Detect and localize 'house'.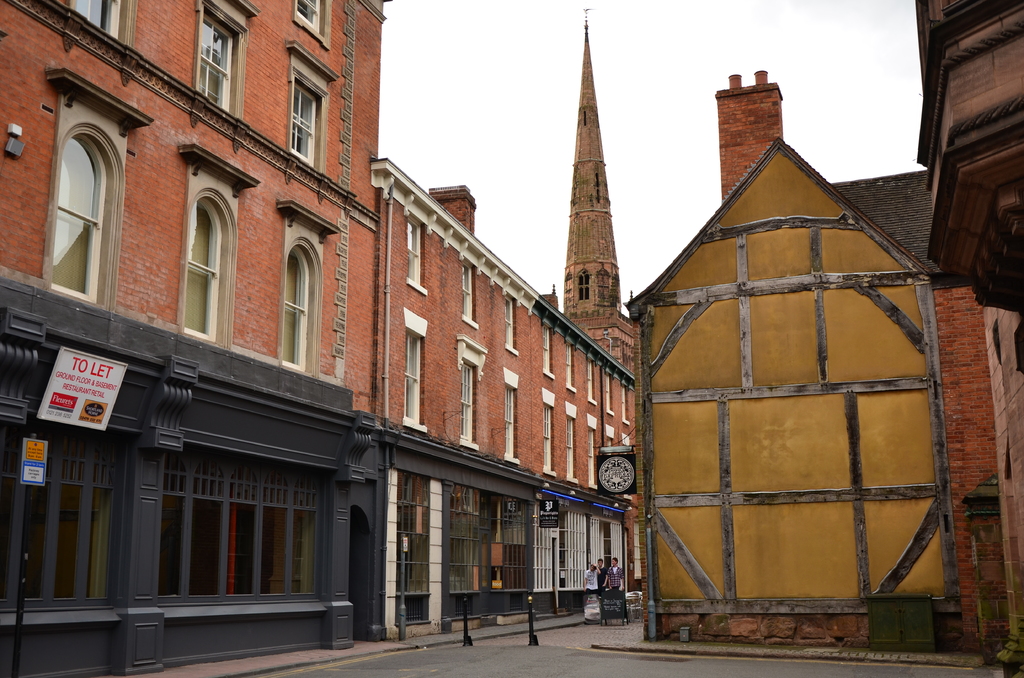
Localized at [429, 6, 639, 373].
